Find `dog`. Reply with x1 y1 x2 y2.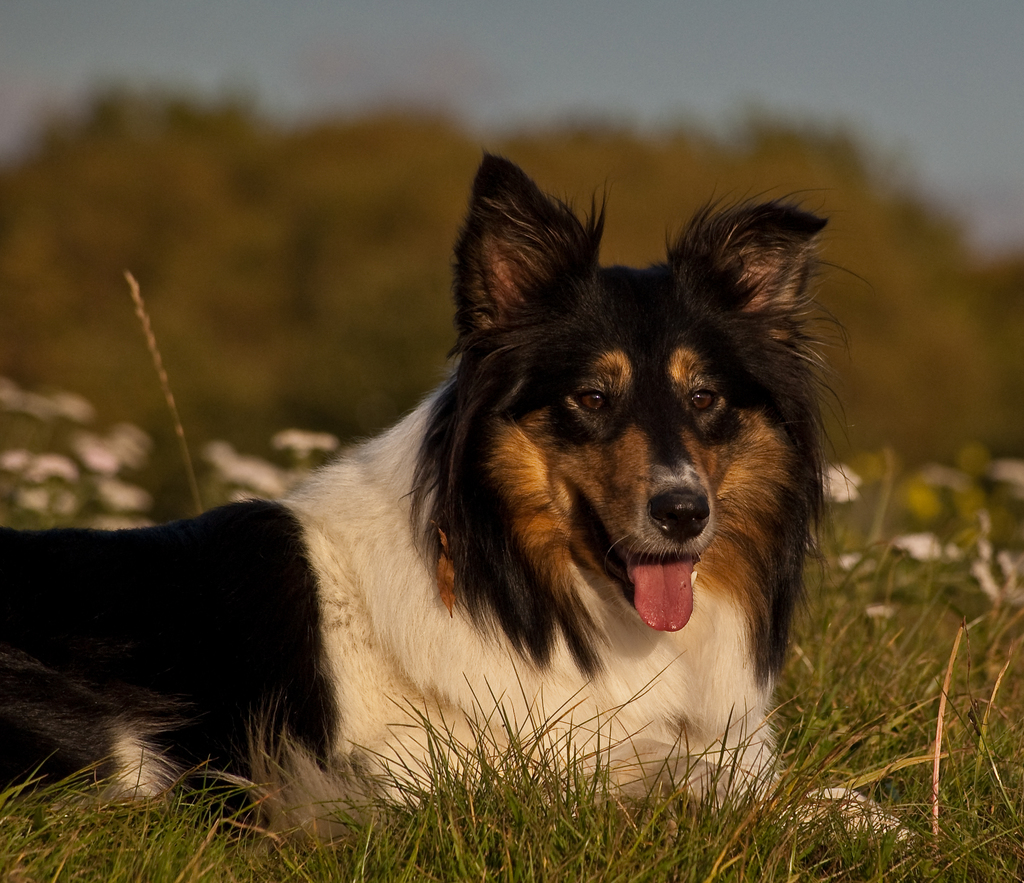
0 145 925 853.
